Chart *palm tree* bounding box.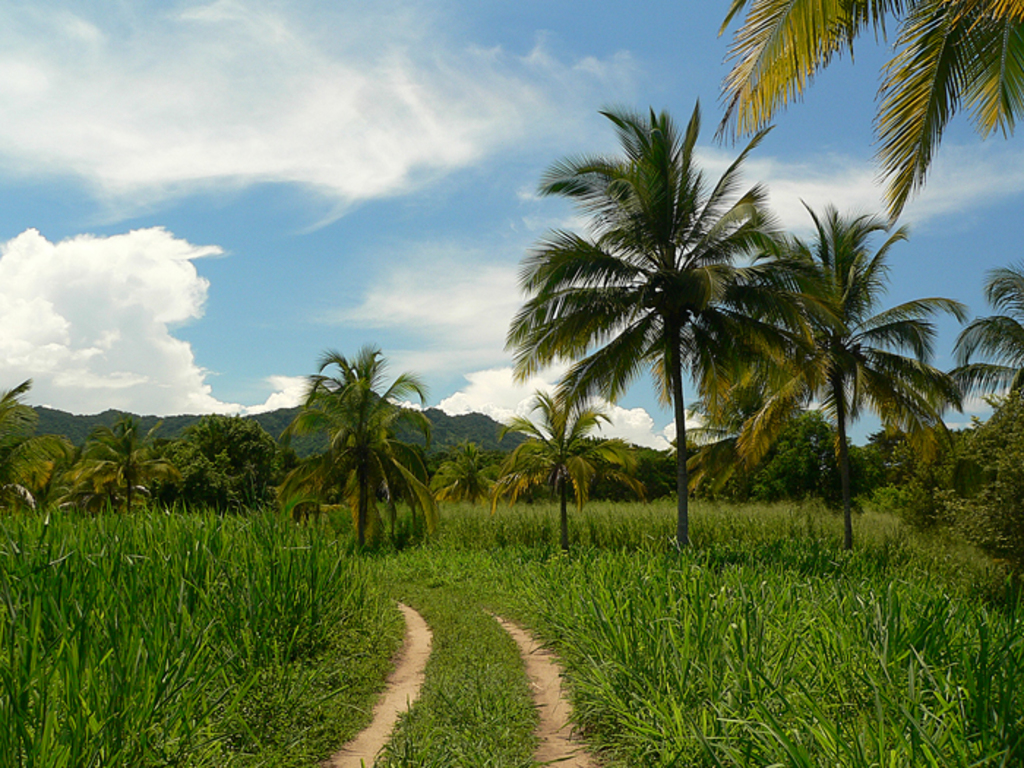
Charted: pyautogui.locateOnScreen(317, 354, 415, 554).
